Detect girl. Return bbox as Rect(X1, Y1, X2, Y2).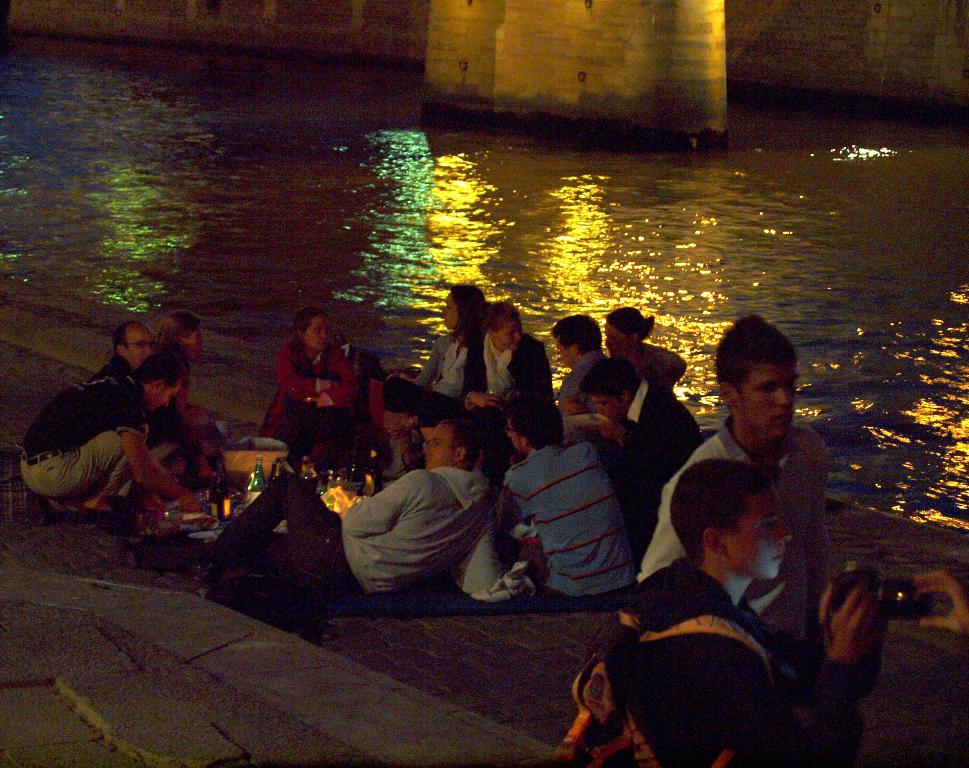
Rect(467, 302, 550, 448).
